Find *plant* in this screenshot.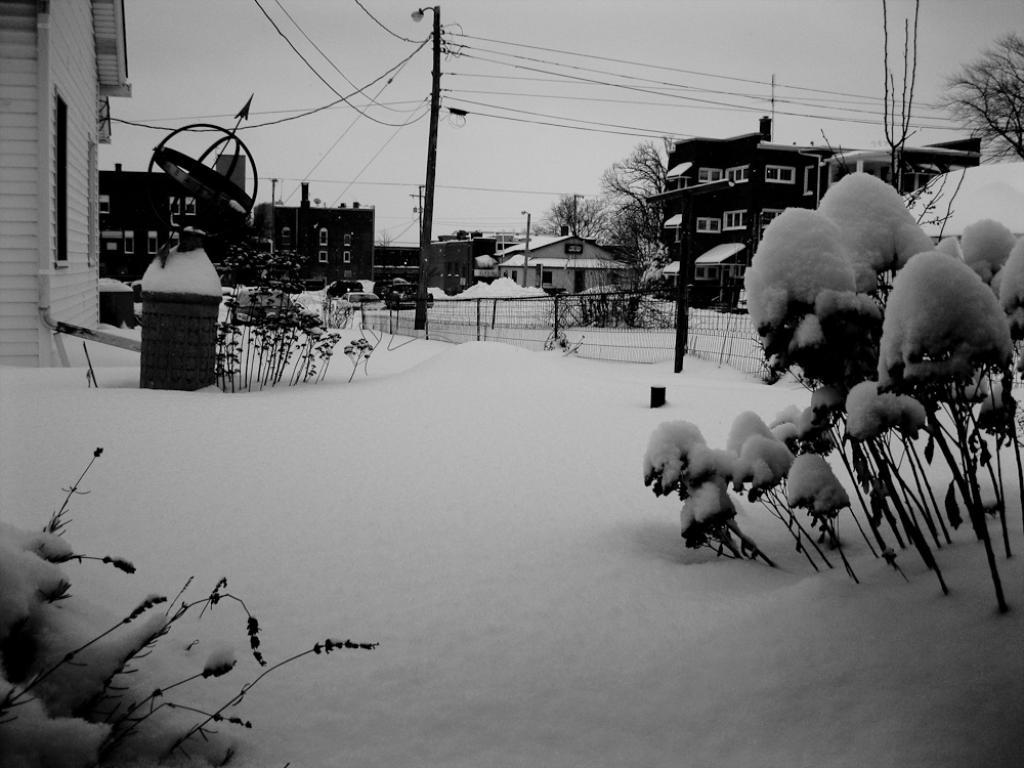
The bounding box for *plant* is {"x1": 563, "y1": 244, "x2": 677, "y2": 328}.
